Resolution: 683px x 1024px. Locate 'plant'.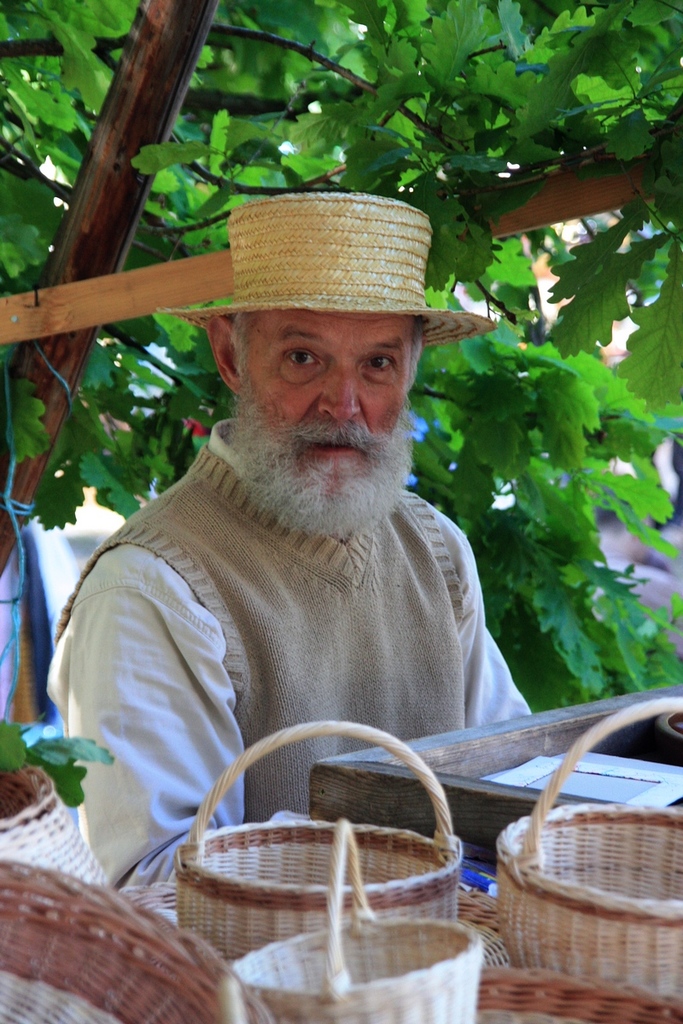
<region>0, 700, 106, 832</region>.
